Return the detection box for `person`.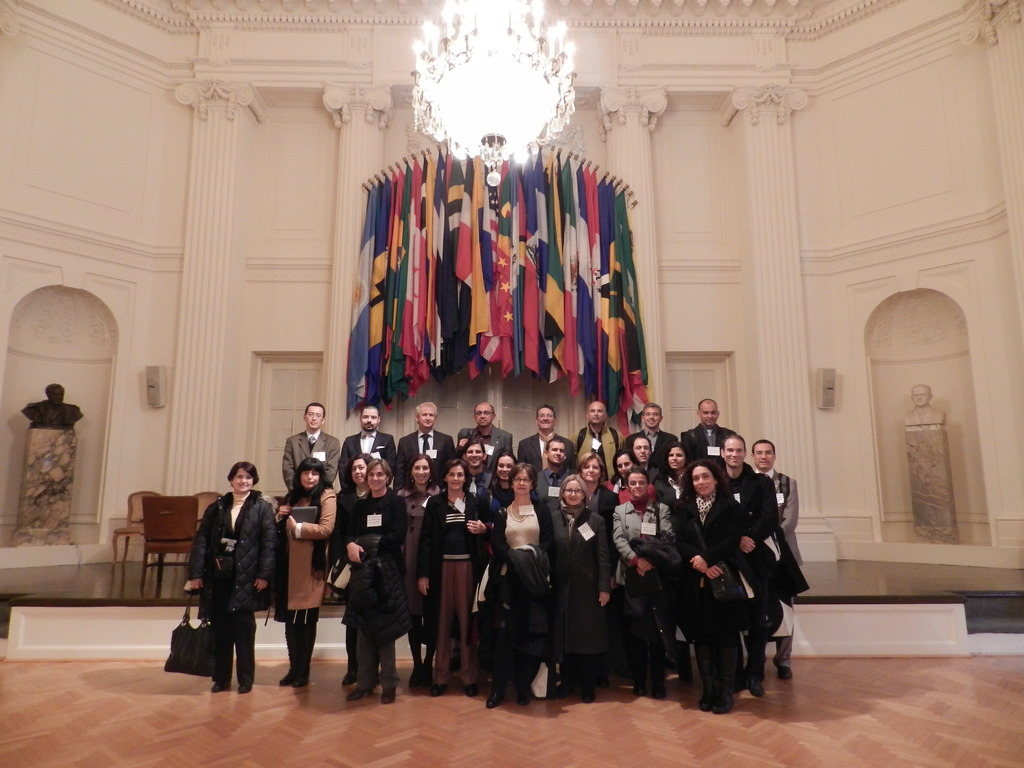
box=[417, 461, 501, 692].
